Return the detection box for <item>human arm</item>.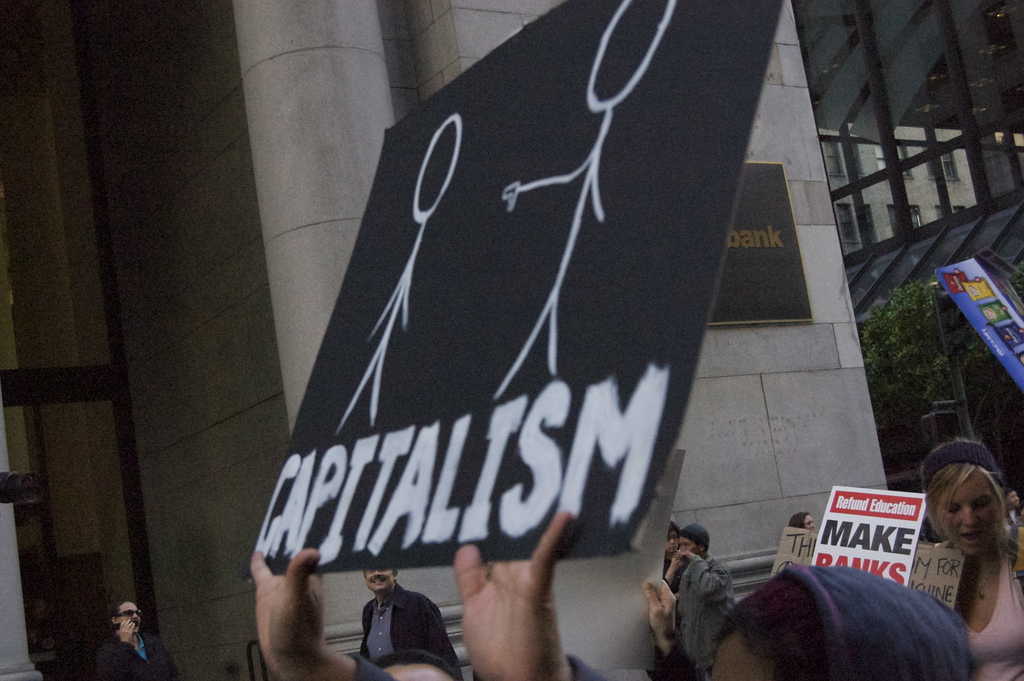
Rect(449, 509, 576, 680).
